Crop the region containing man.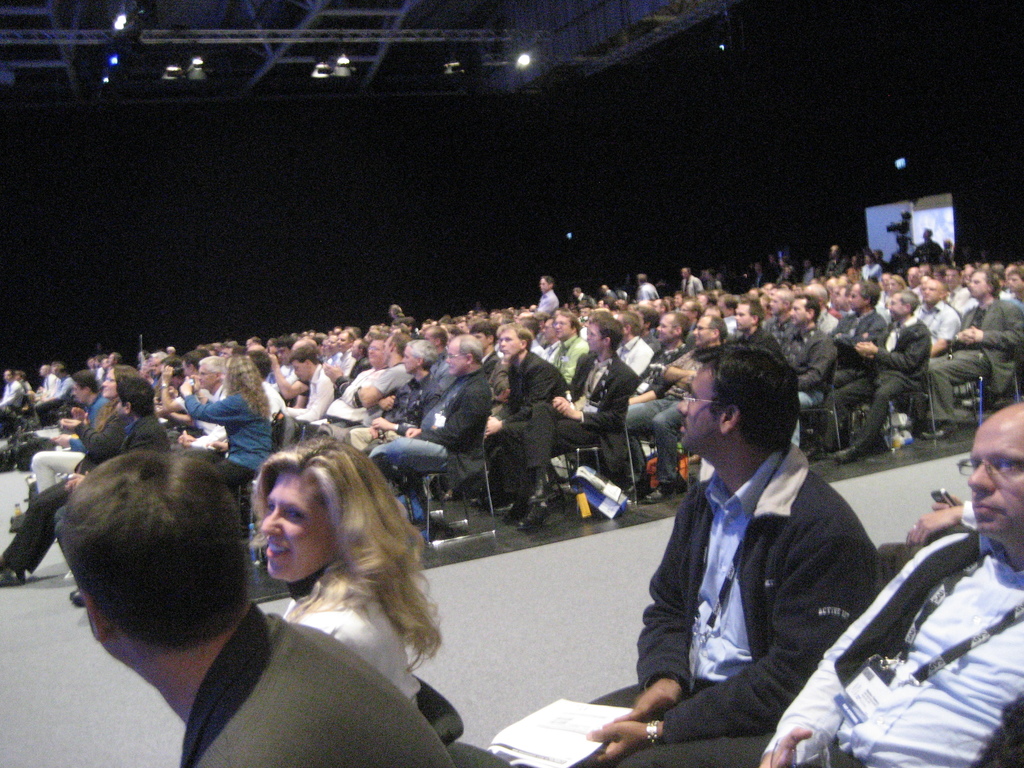
Crop region: 546, 310, 588, 384.
